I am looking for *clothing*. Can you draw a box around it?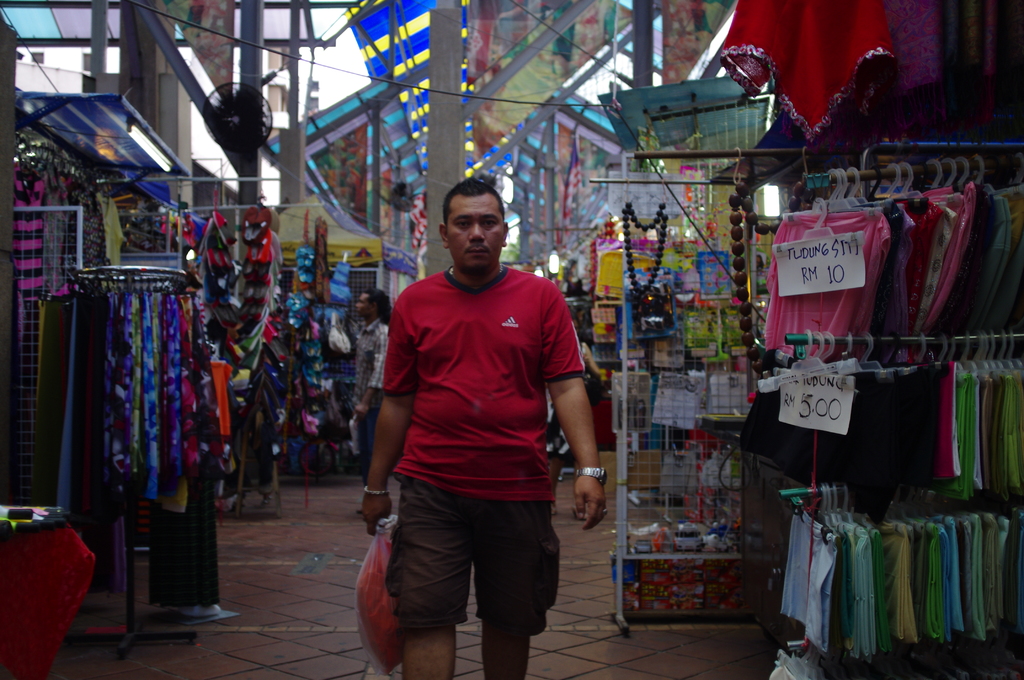
Sure, the bounding box is 381,268,584,496.
